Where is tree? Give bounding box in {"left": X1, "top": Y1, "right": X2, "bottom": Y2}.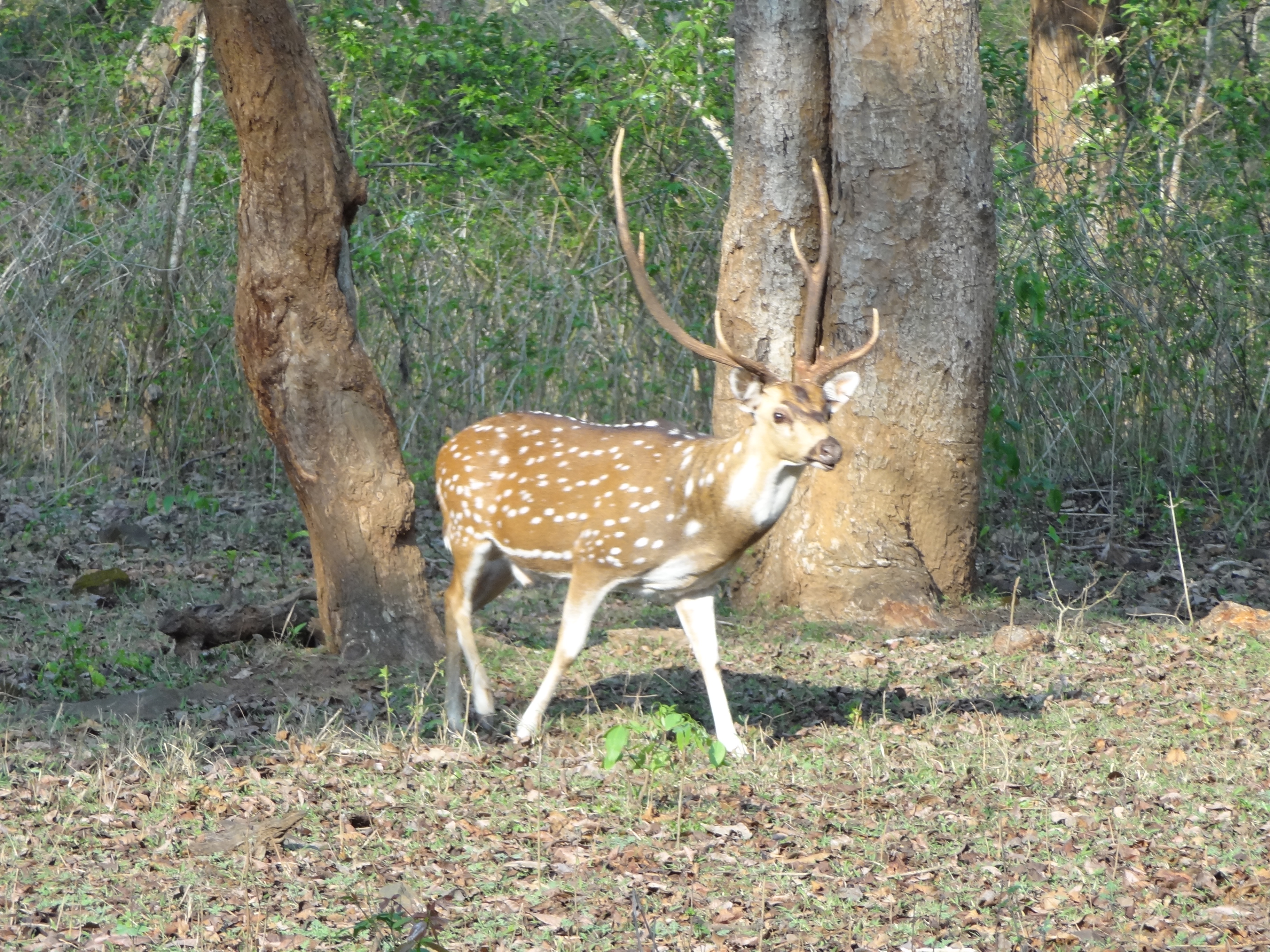
{"left": 345, "top": 0, "right": 442, "bottom": 186}.
